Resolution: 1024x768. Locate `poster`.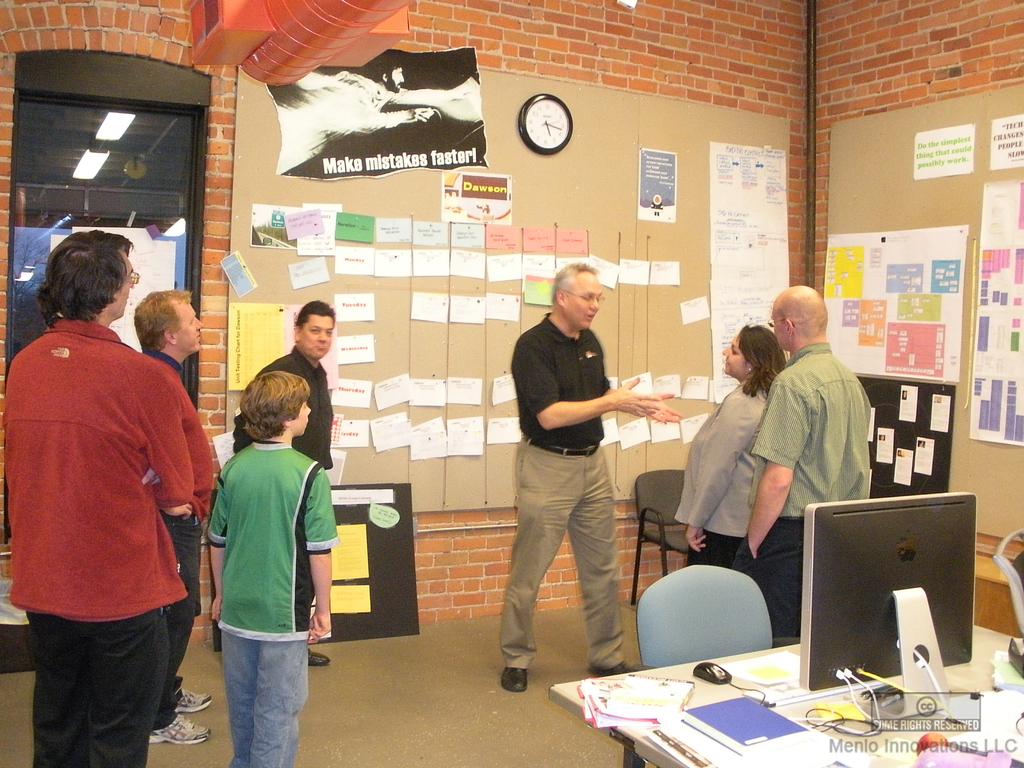
bbox=[267, 44, 493, 177].
